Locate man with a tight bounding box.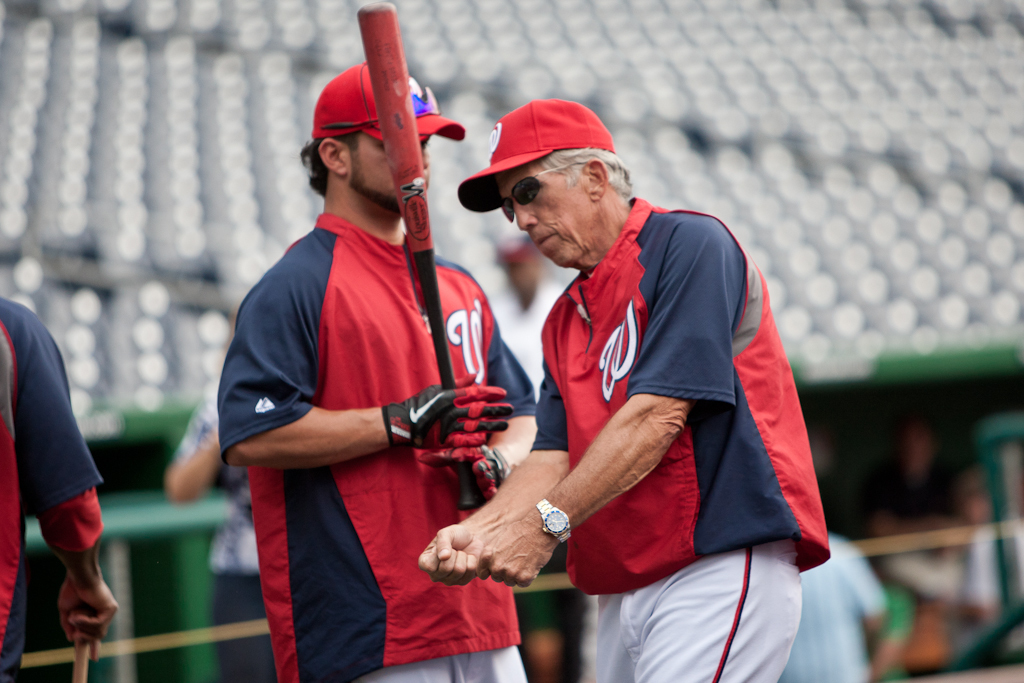
(216, 56, 538, 682).
